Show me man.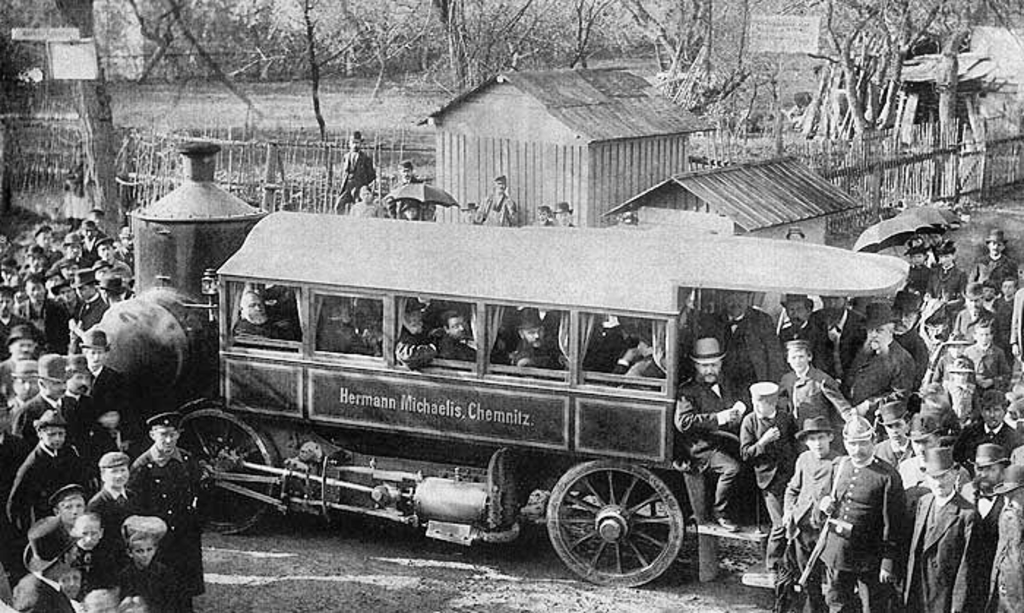
man is here: l=15, t=274, r=75, b=353.
